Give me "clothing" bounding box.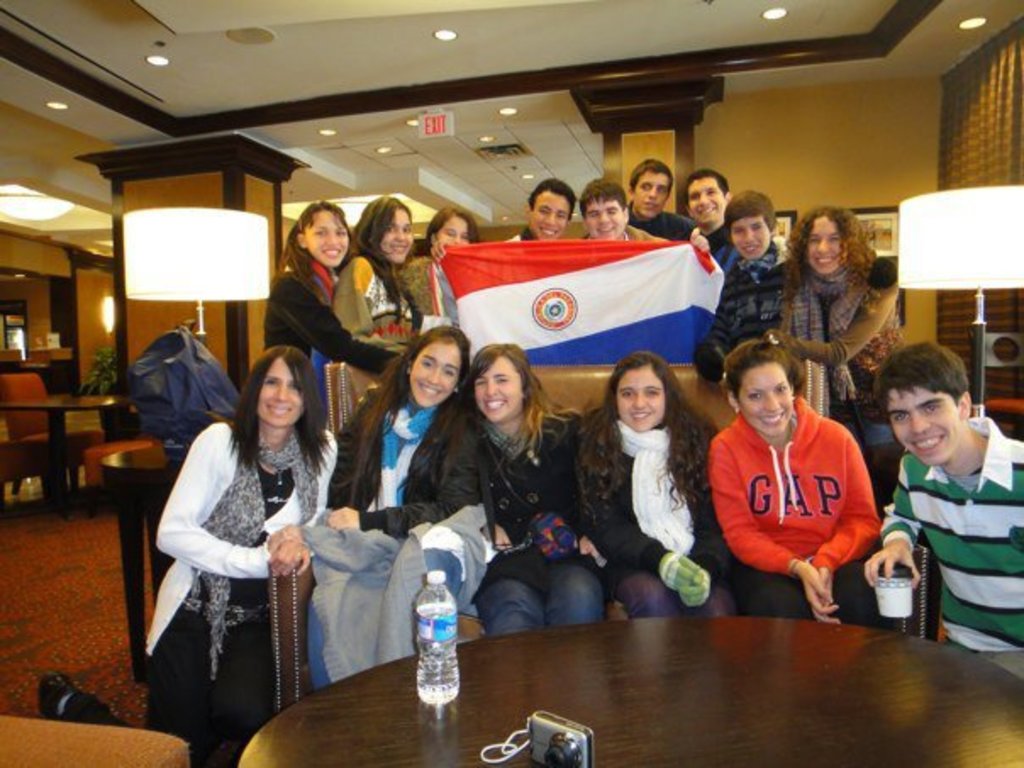
select_region(712, 236, 797, 349).
